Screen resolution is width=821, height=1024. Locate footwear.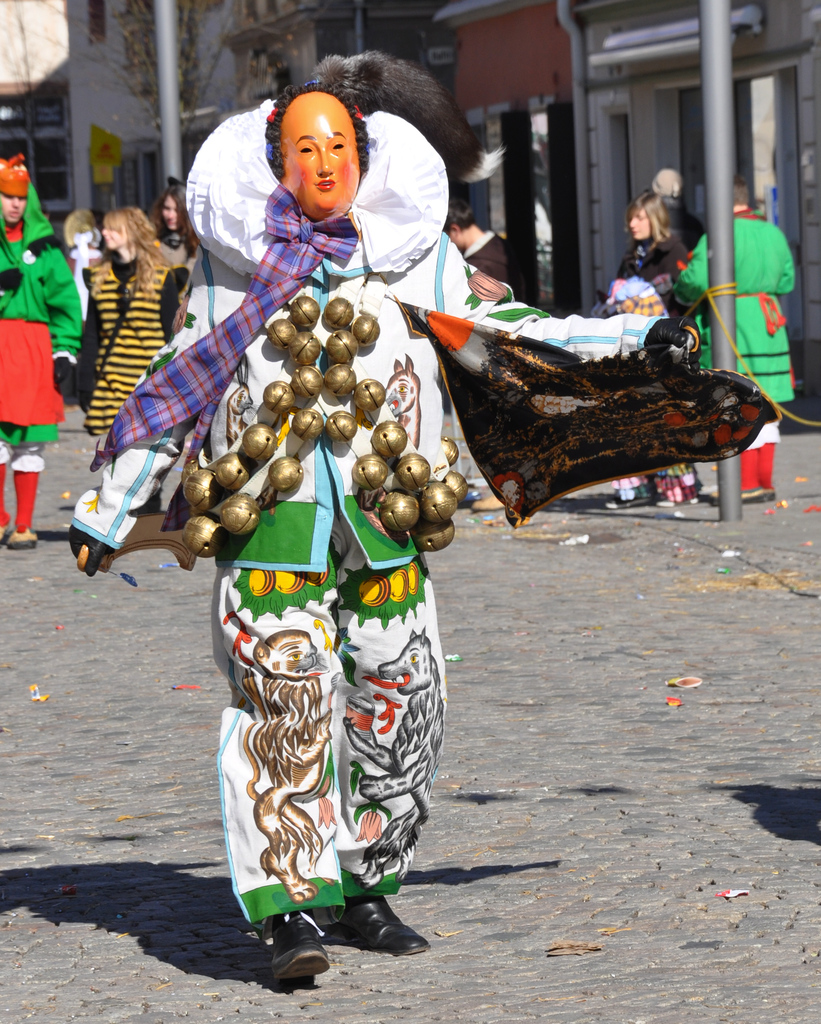
left=709, top=489, right=776, bottom=507.
